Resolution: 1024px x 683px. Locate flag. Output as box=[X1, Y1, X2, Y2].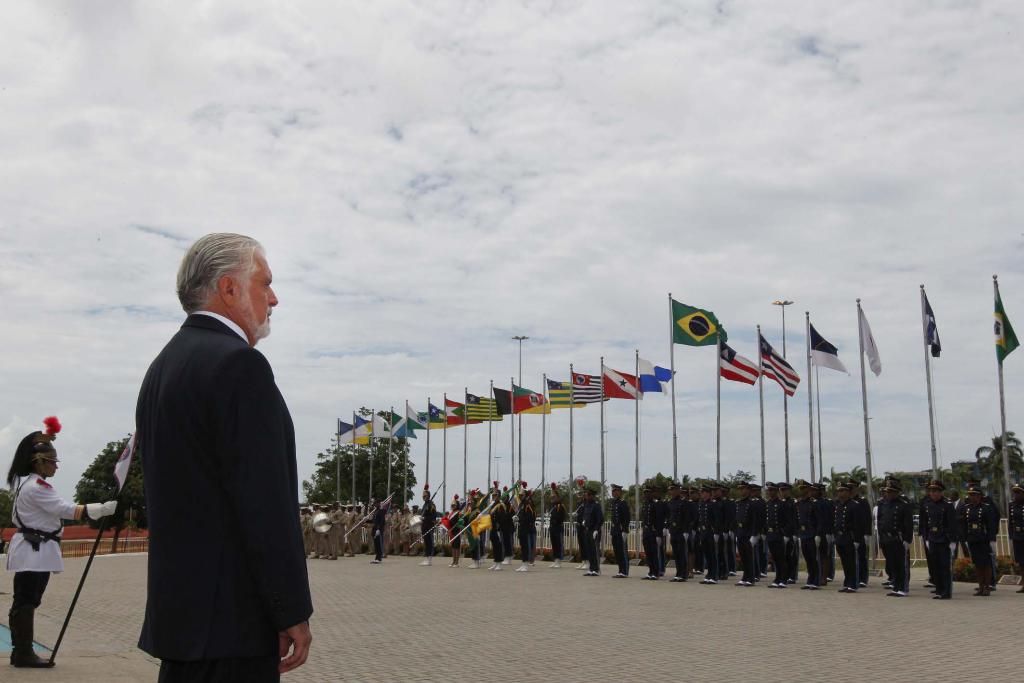
box=[545, 377, 582, 411].
